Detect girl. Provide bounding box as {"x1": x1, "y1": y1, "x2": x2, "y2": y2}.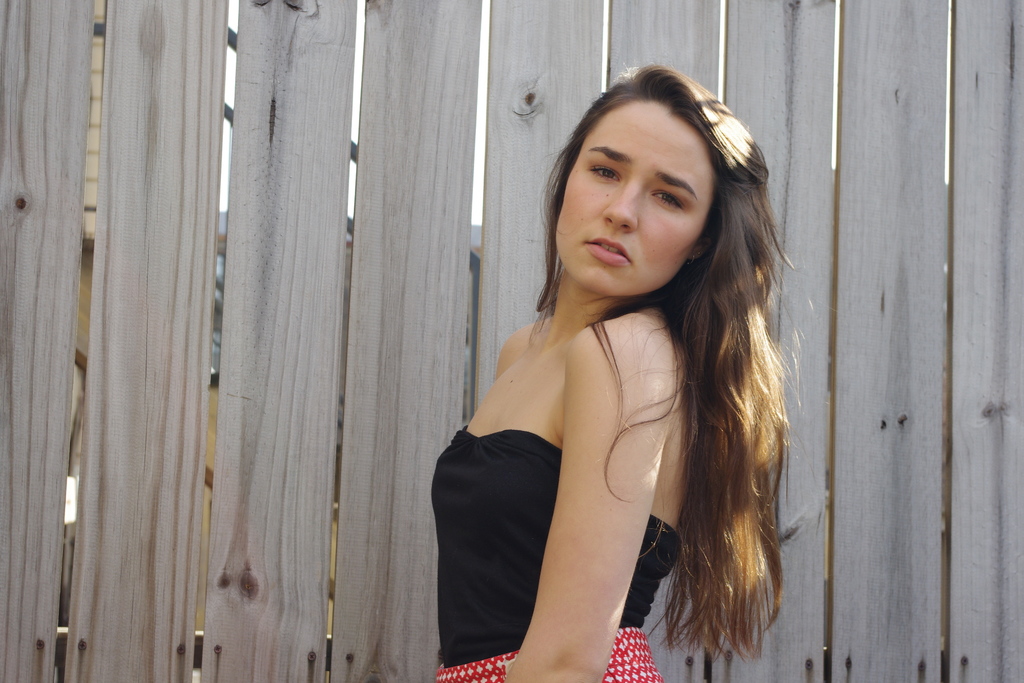
{"x1": 430, "y1": 65, "x2": 815, "y2": 682}.
